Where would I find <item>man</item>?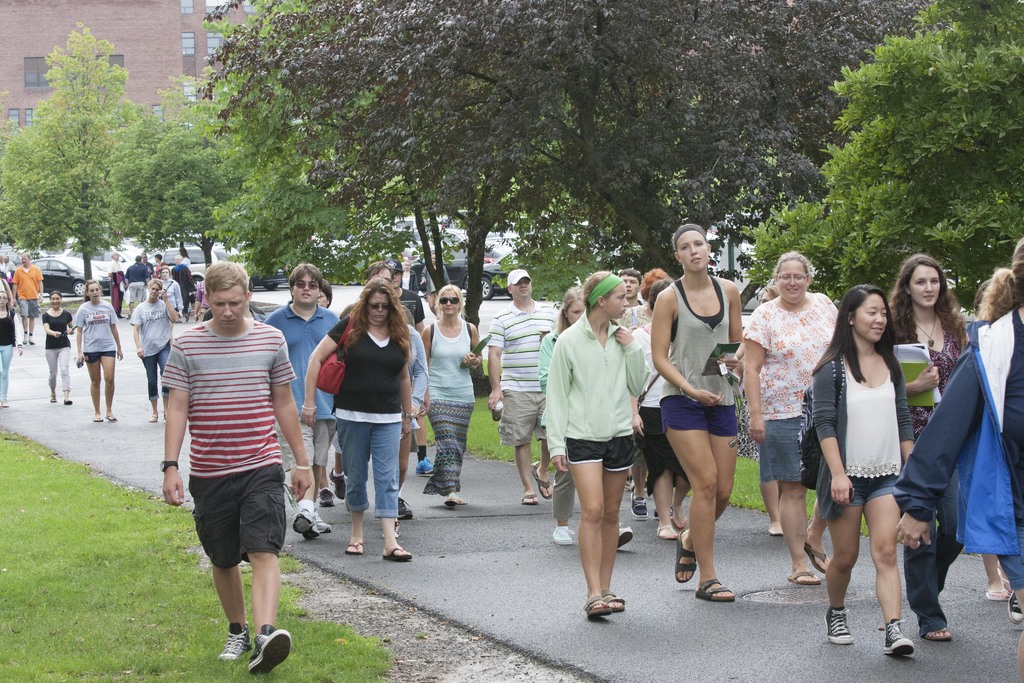
At crop(262, 268, 338, 534).
